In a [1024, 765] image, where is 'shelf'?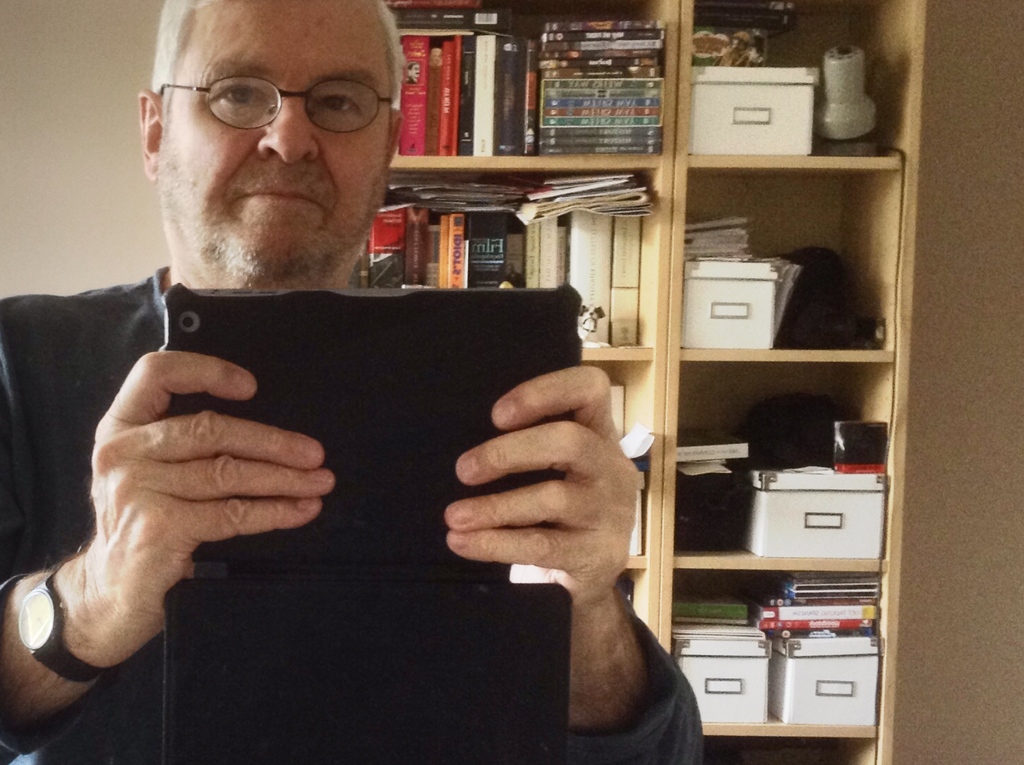
region(664, 344, 909, 572).
